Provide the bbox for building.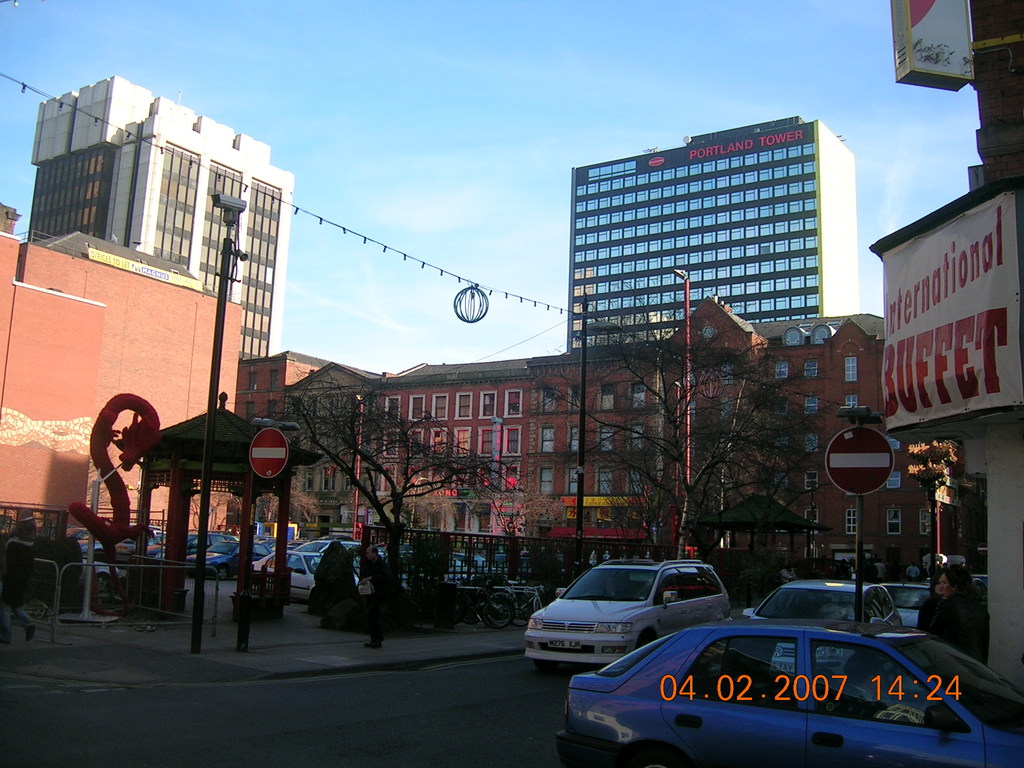
x1=29, y1=72, x2=293, y2=347.
